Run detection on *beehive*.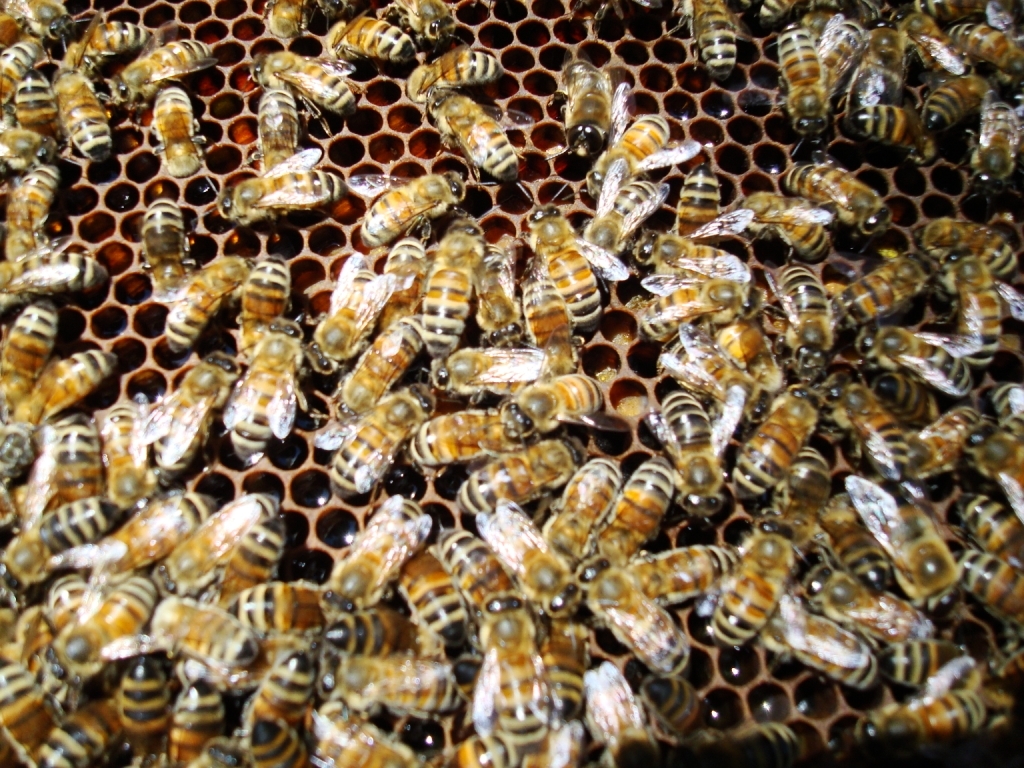
Result: (left=0, top=0, right=1023, bottom=767).
